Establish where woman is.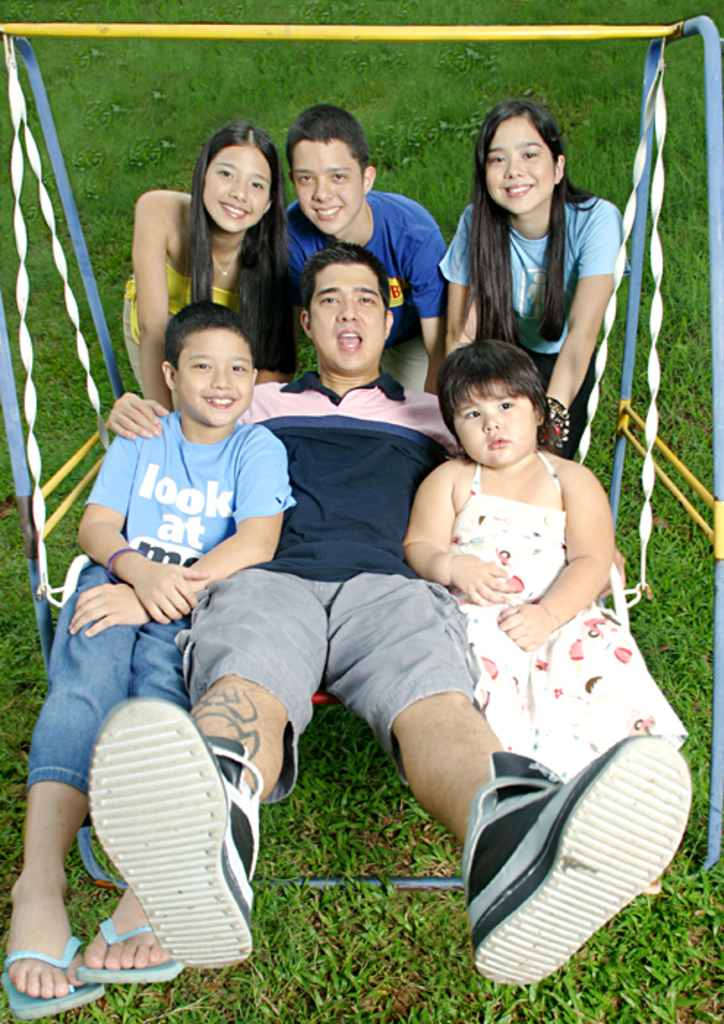
Established at region(415, 336, 706, 790).
